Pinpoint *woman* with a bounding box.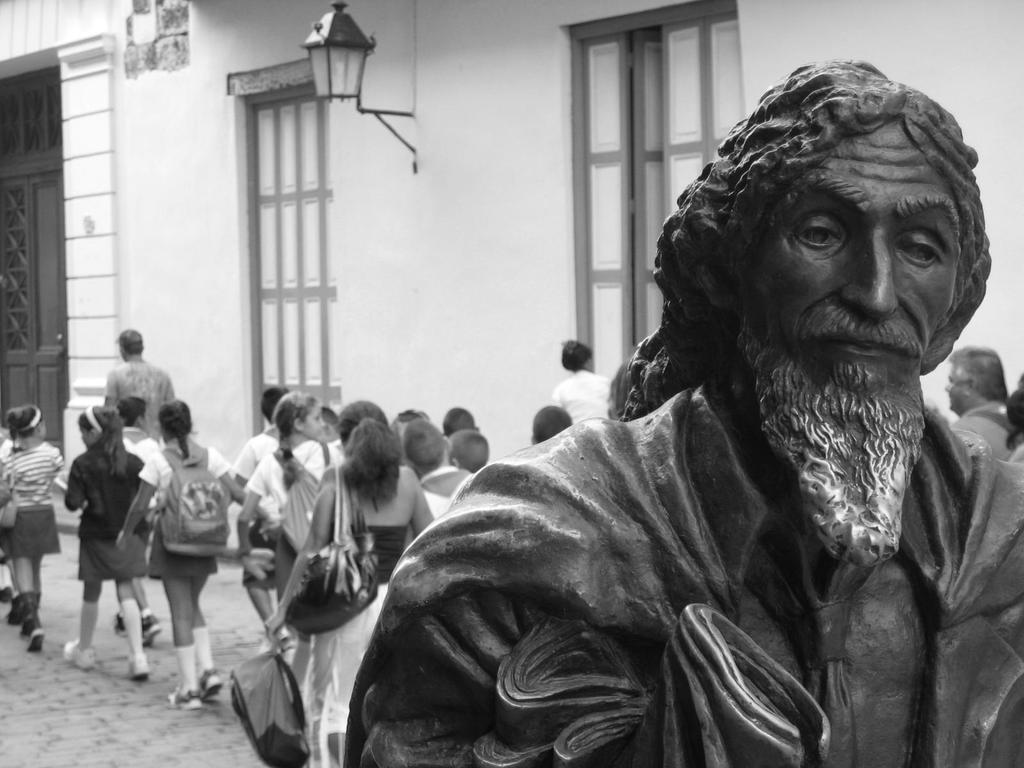
<region>551, 335, 616, 424</region>.
